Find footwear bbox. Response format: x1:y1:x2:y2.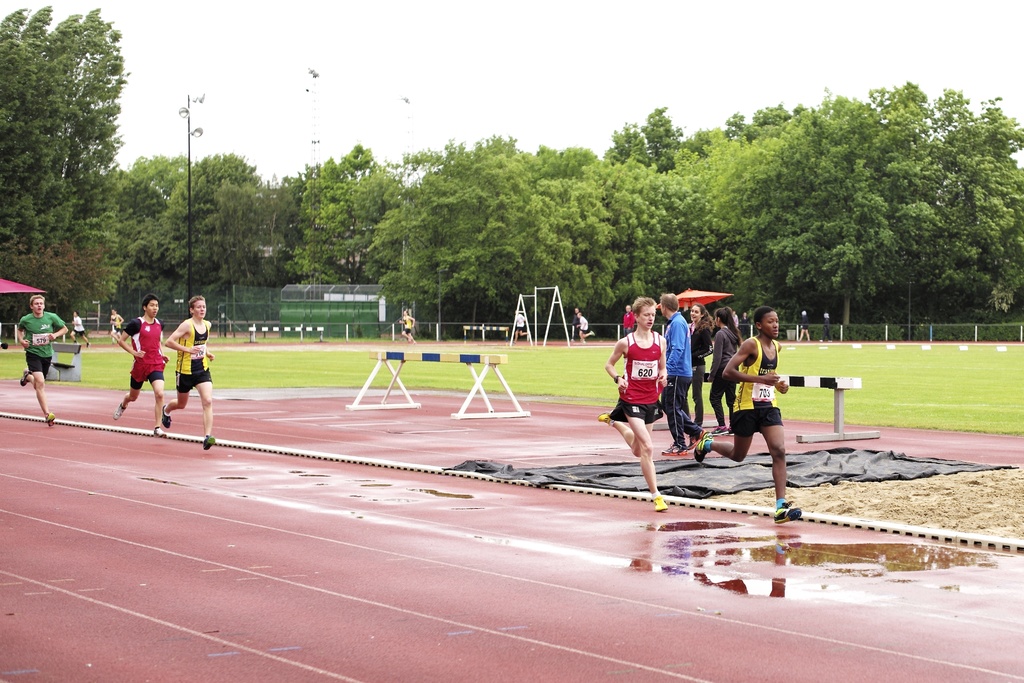
512:342:515:343.
